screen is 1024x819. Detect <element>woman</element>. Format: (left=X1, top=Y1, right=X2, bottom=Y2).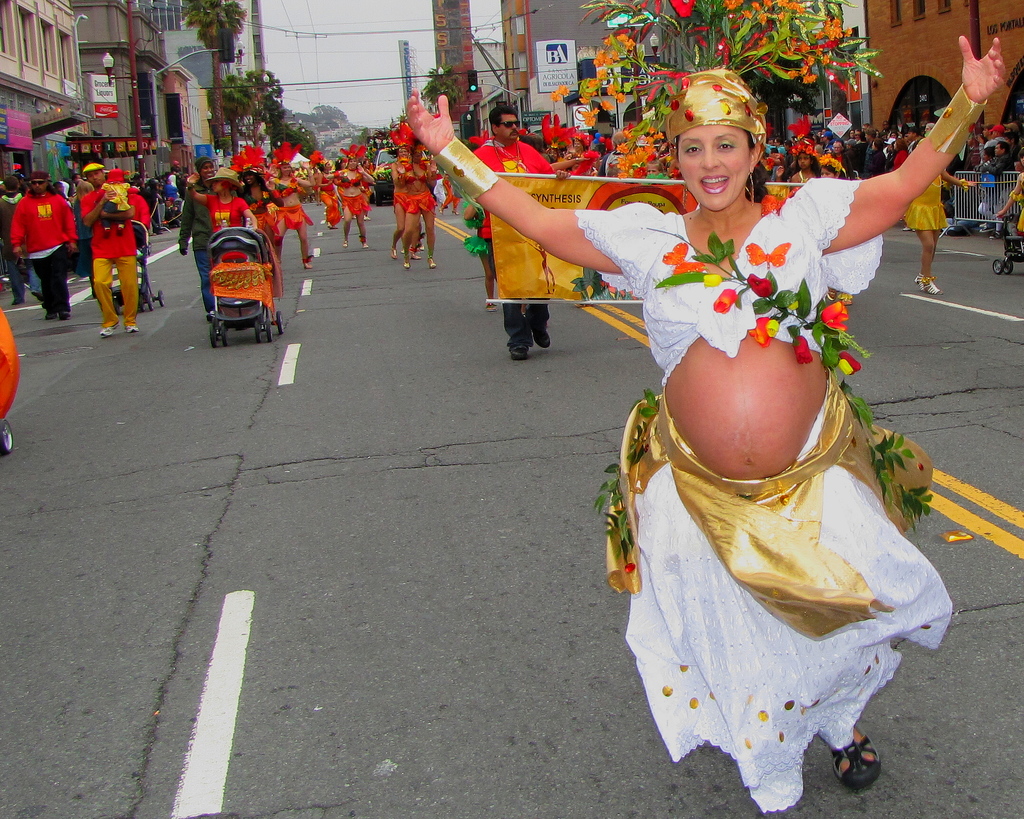
(left=403, top=0, right=1002, bottom=812).
